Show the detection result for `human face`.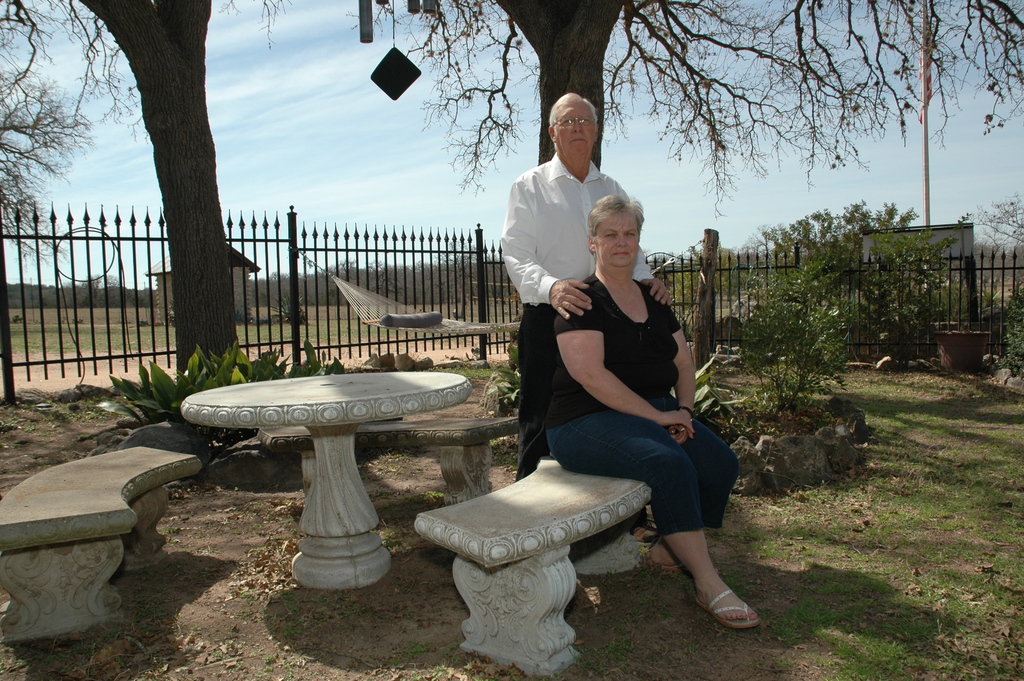
Rect(551, 101, 598, 156).
